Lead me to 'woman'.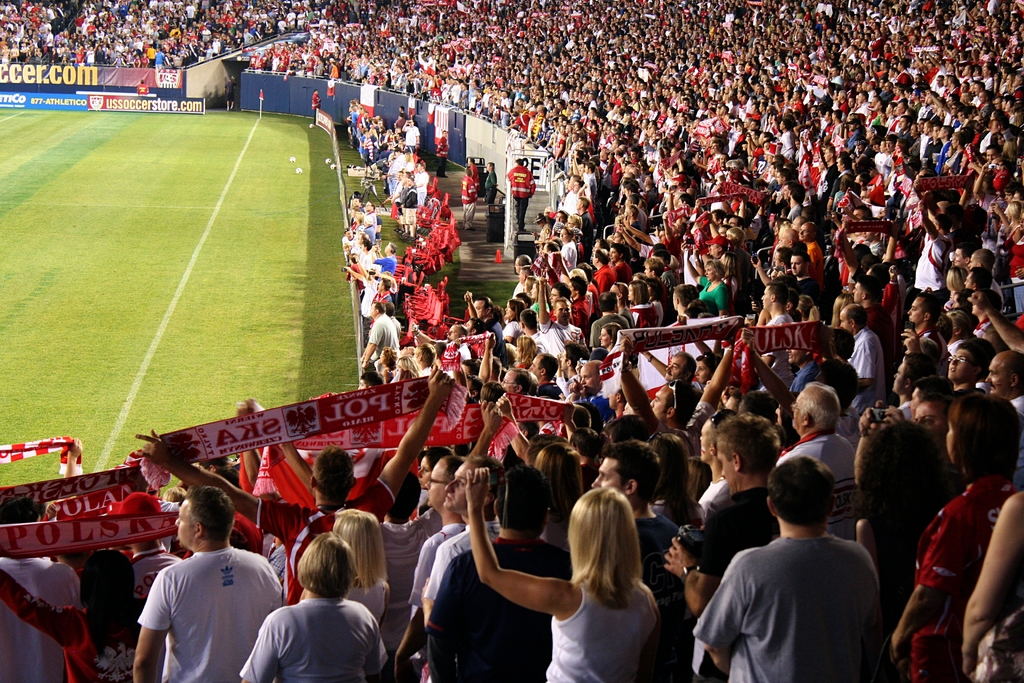
Lead to <region>511, 247, 550, 307</region>.
